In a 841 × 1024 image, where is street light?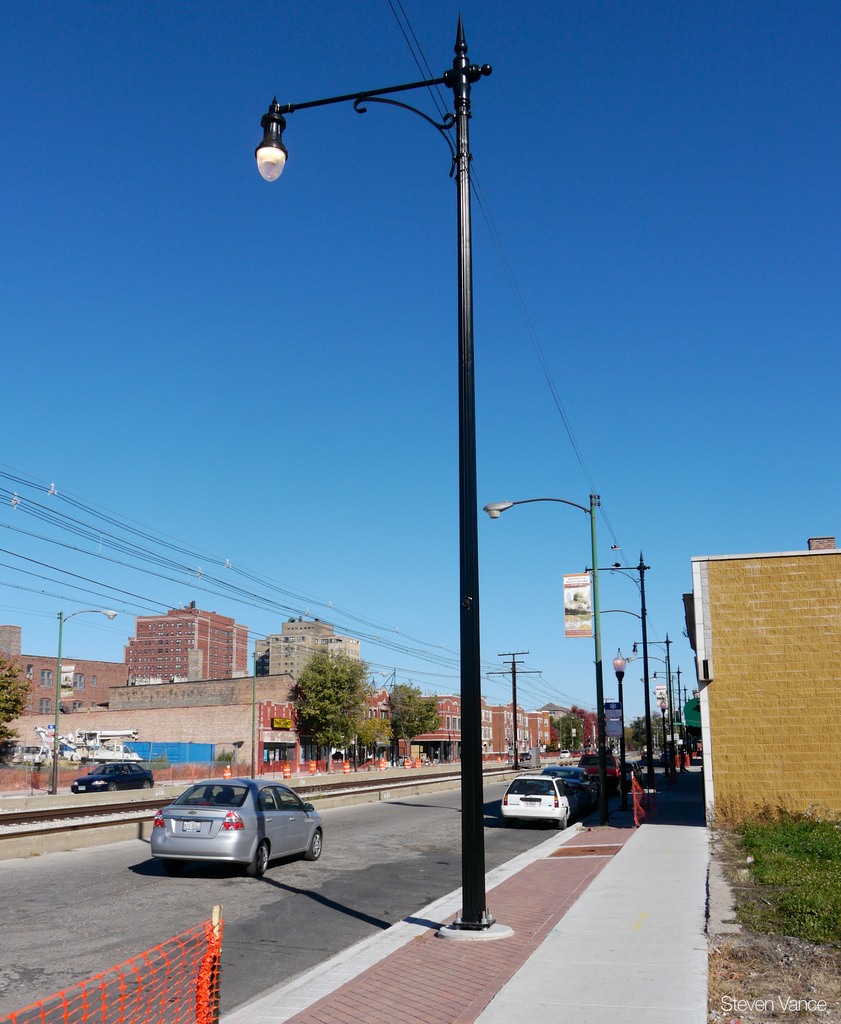
select_region(651, 662, 693, 771).
